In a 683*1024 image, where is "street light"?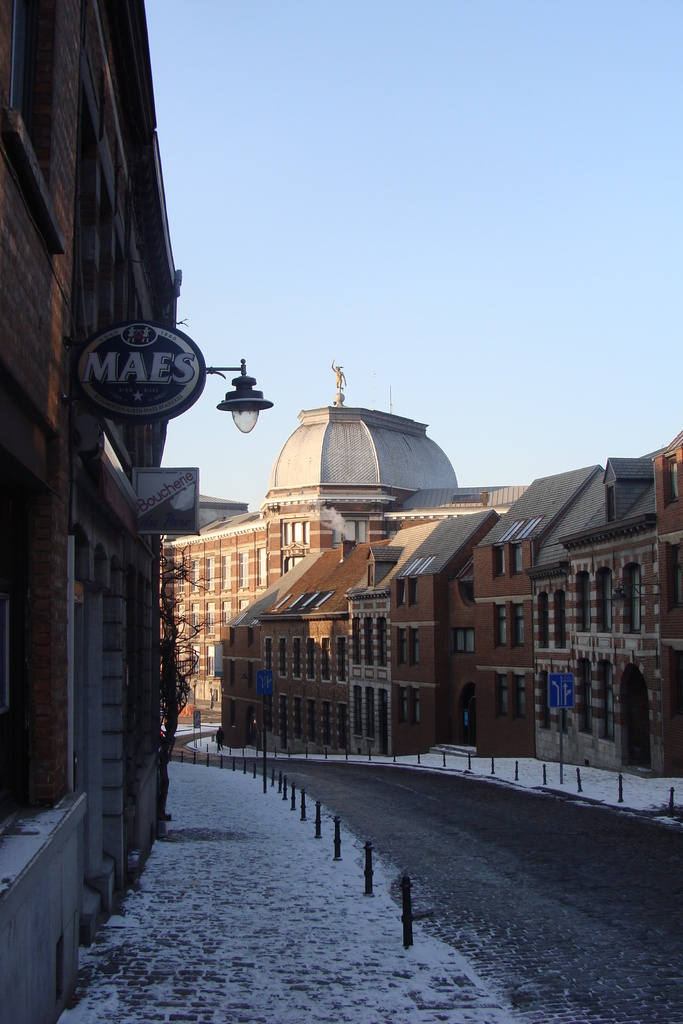
<region>205, 346, 268, 463</region>.
